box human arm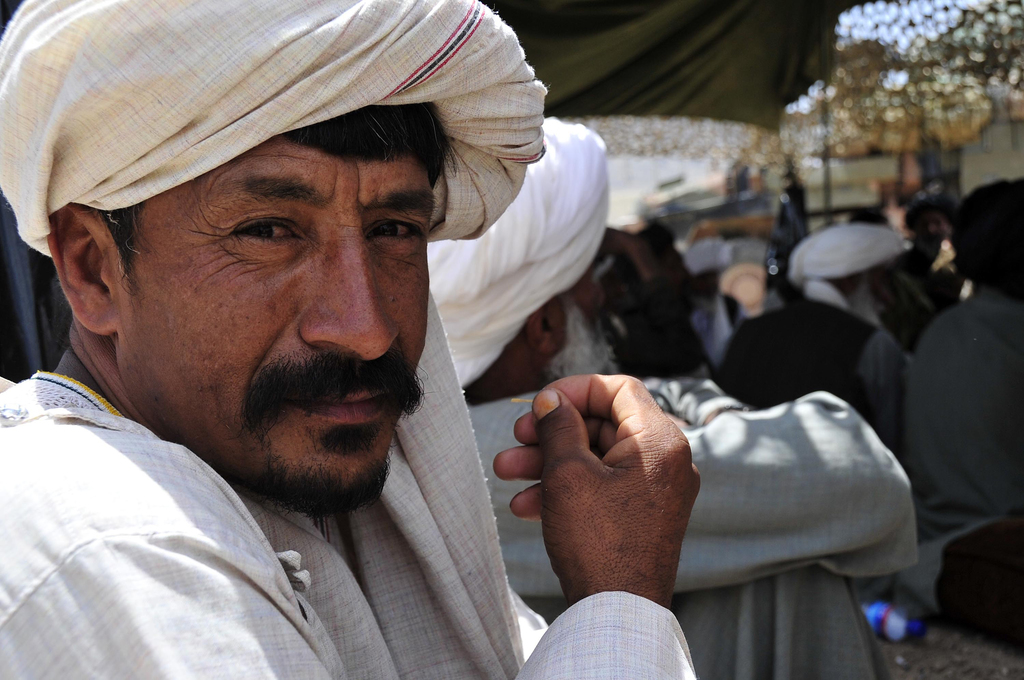
x1=858 y1=327 x2=920 y2=469
